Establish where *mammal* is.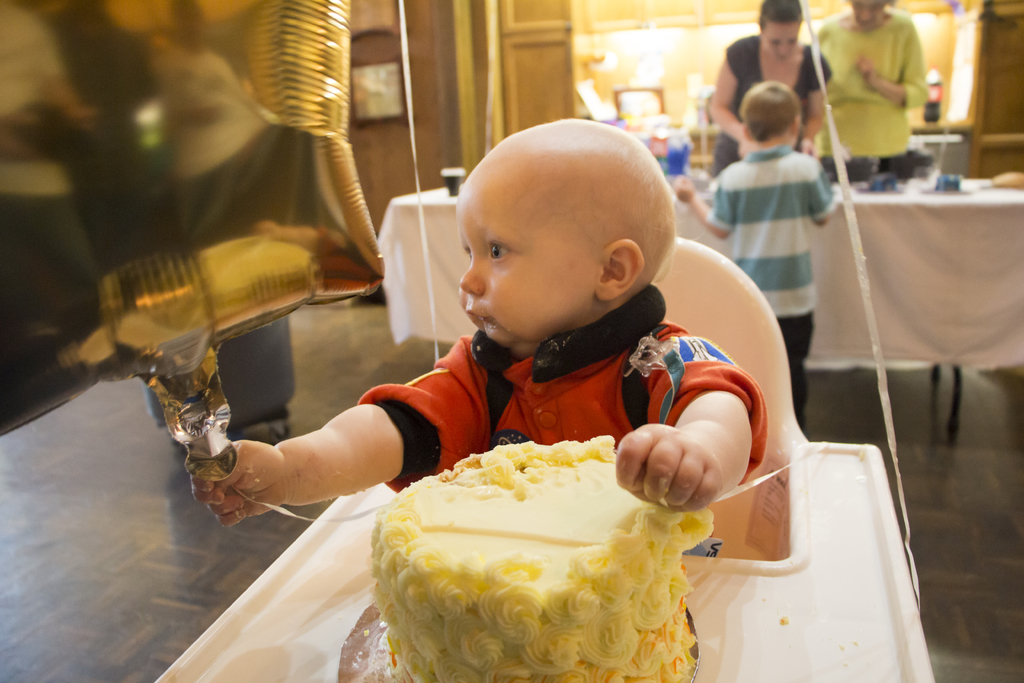
Established at BBox(701, 0, 831, 177).
